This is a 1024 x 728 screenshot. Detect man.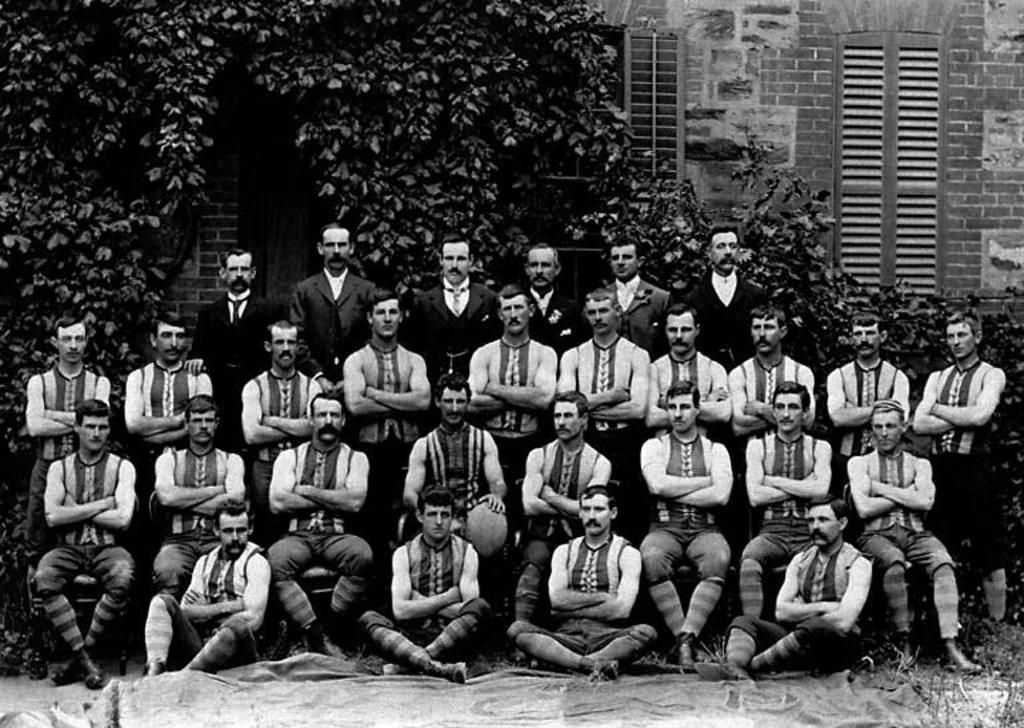
rect(23, 313, 109, 567).
